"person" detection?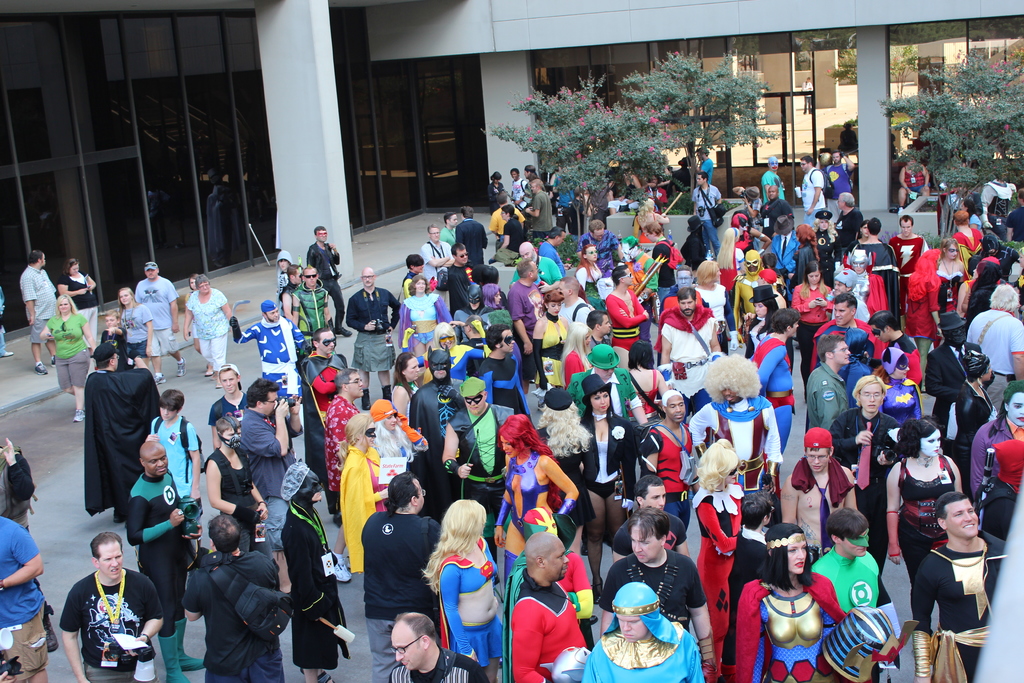
[580,579,707,682]
